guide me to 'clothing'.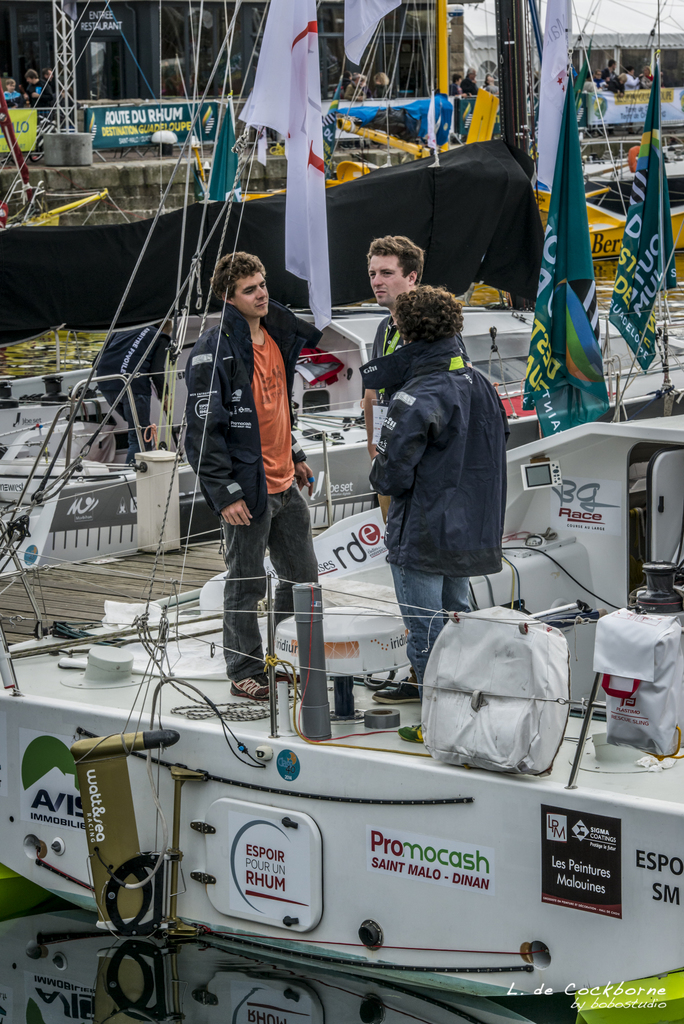
Guidance: 370,77,392,97.
